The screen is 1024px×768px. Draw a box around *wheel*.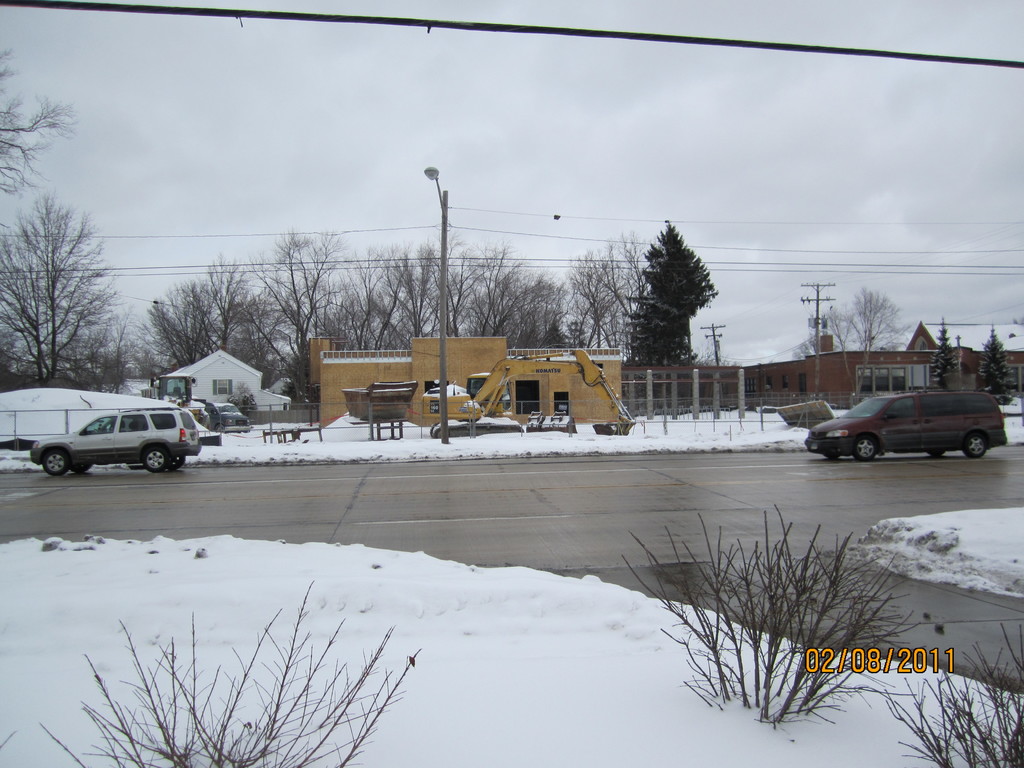
44 447 68 475.
